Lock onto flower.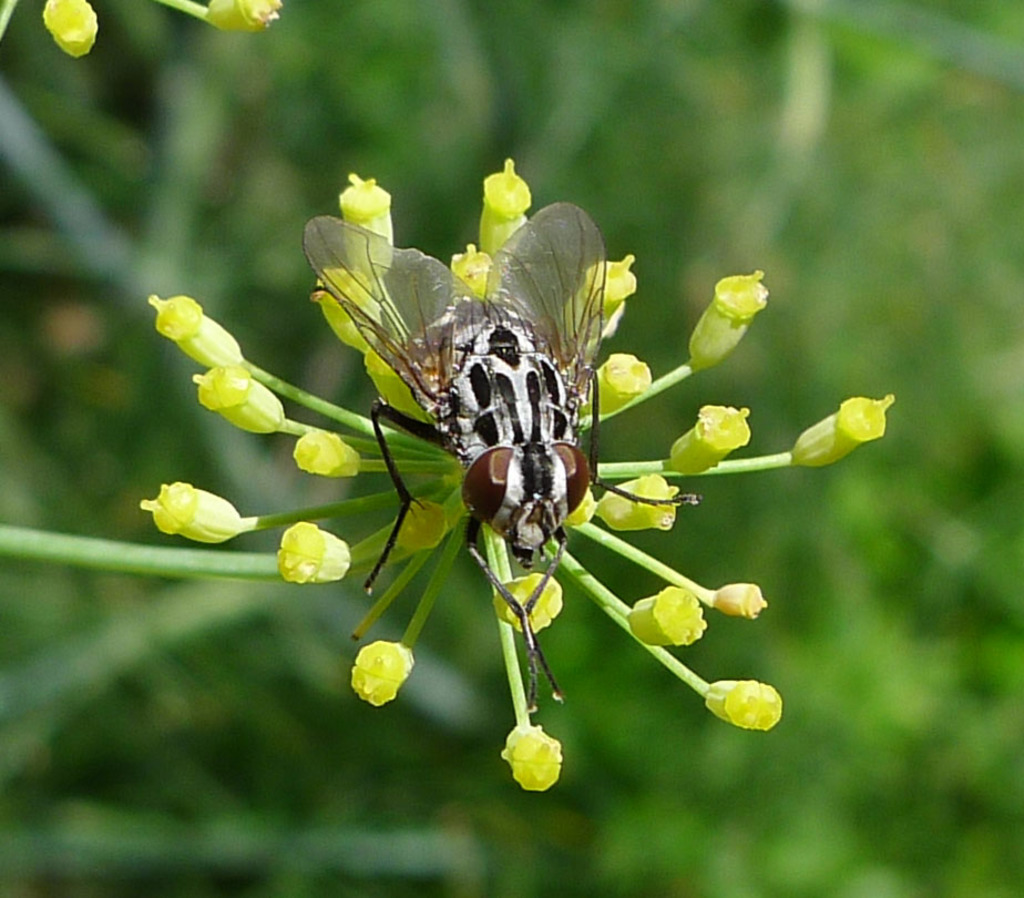
Locked: box=[42, 0, 103, 60].
